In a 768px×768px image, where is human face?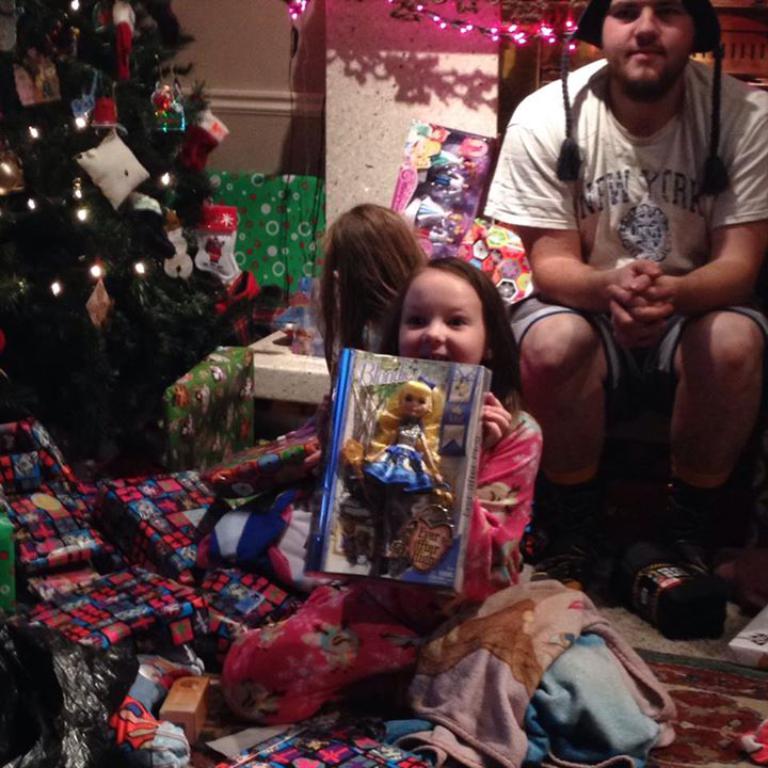
locate(395, 261, 484, 362).
